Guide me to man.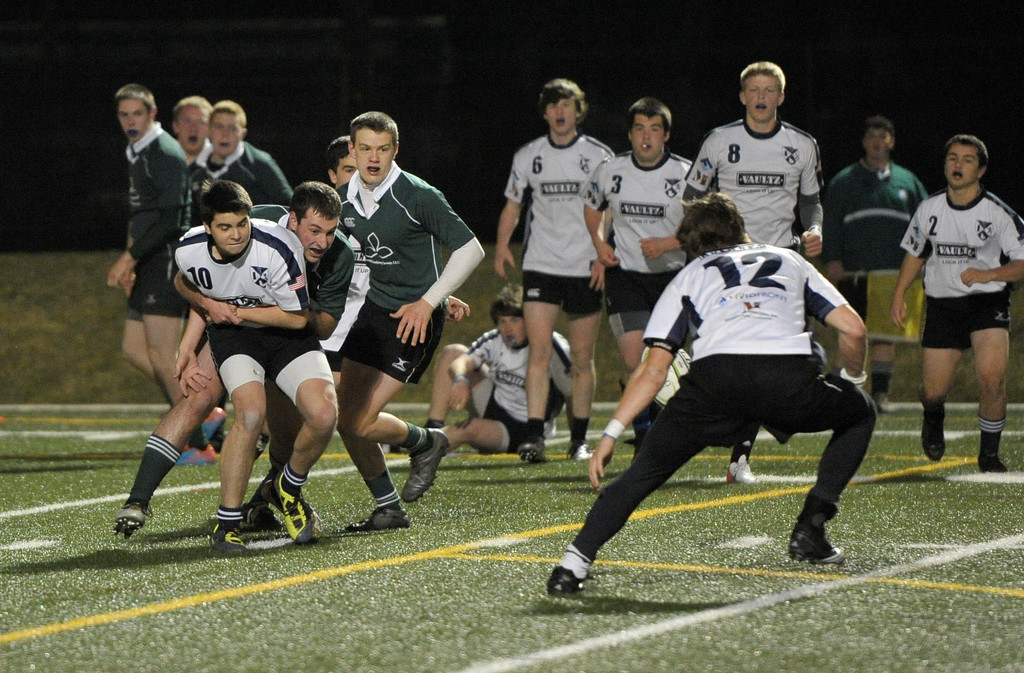
Guidance: {"x1": 204, "y1": 96, "x2": 294, "y2": 464}.
